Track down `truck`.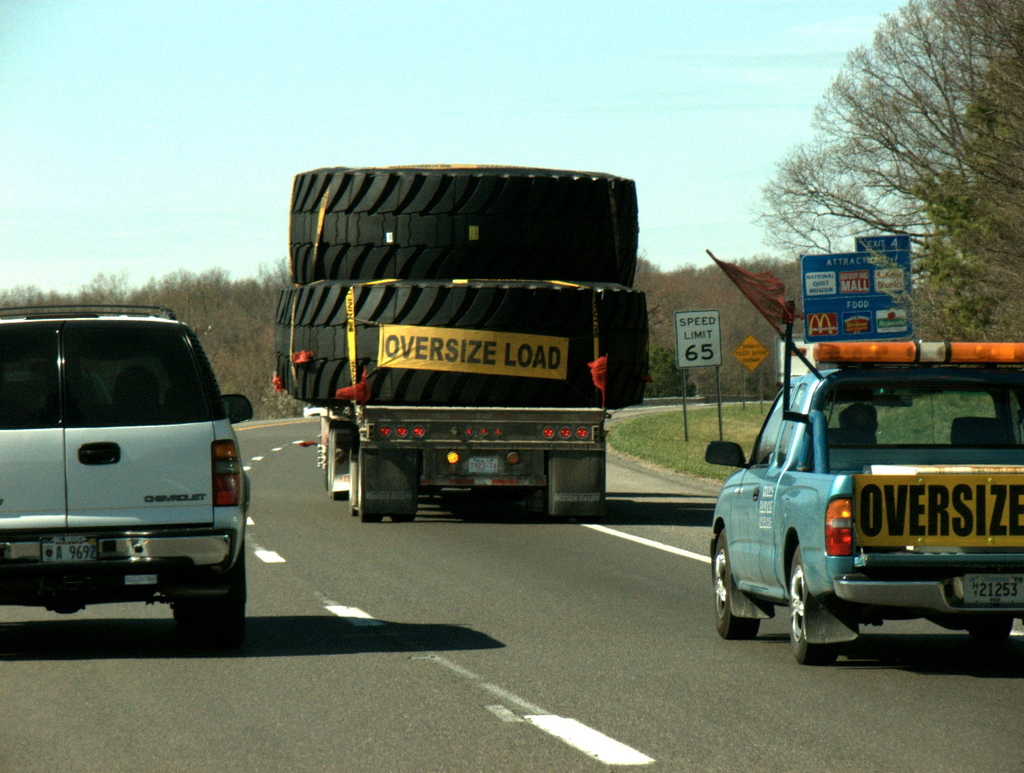
Tracked to 699/243/1023/669.
